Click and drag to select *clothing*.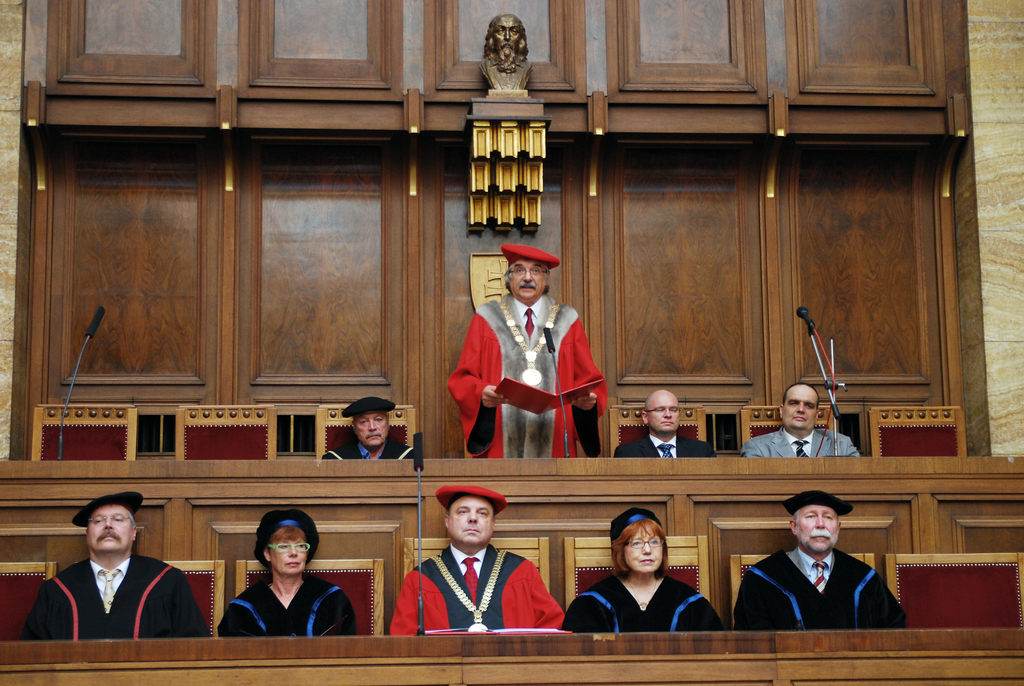
Selection: locate(388, 545, 565, 636).
